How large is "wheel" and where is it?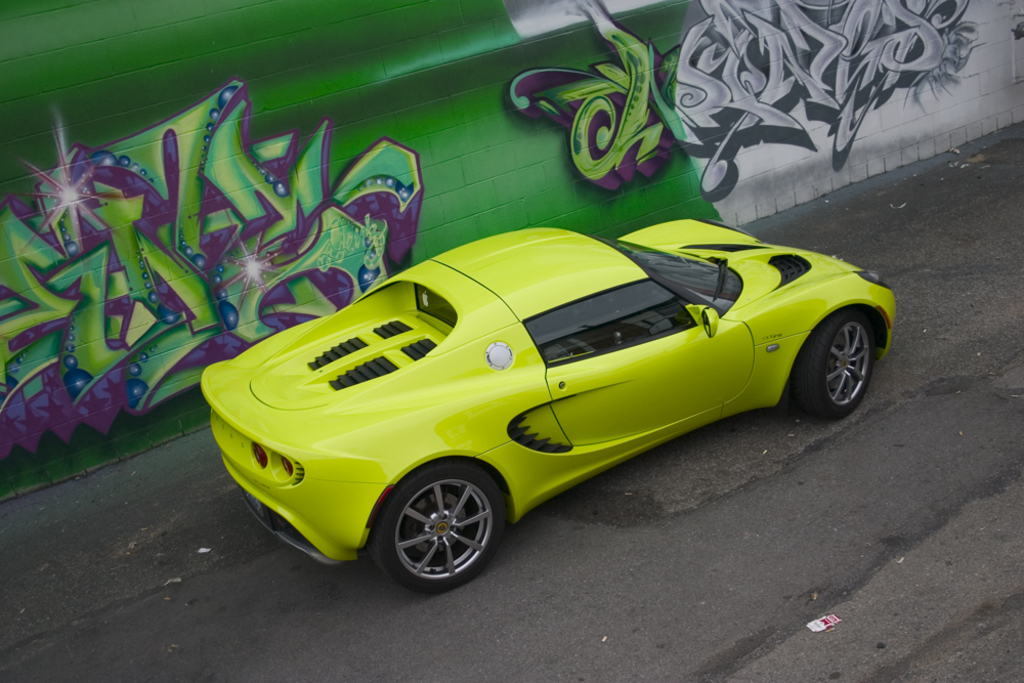
Bounding box: 797,309,876,420.
